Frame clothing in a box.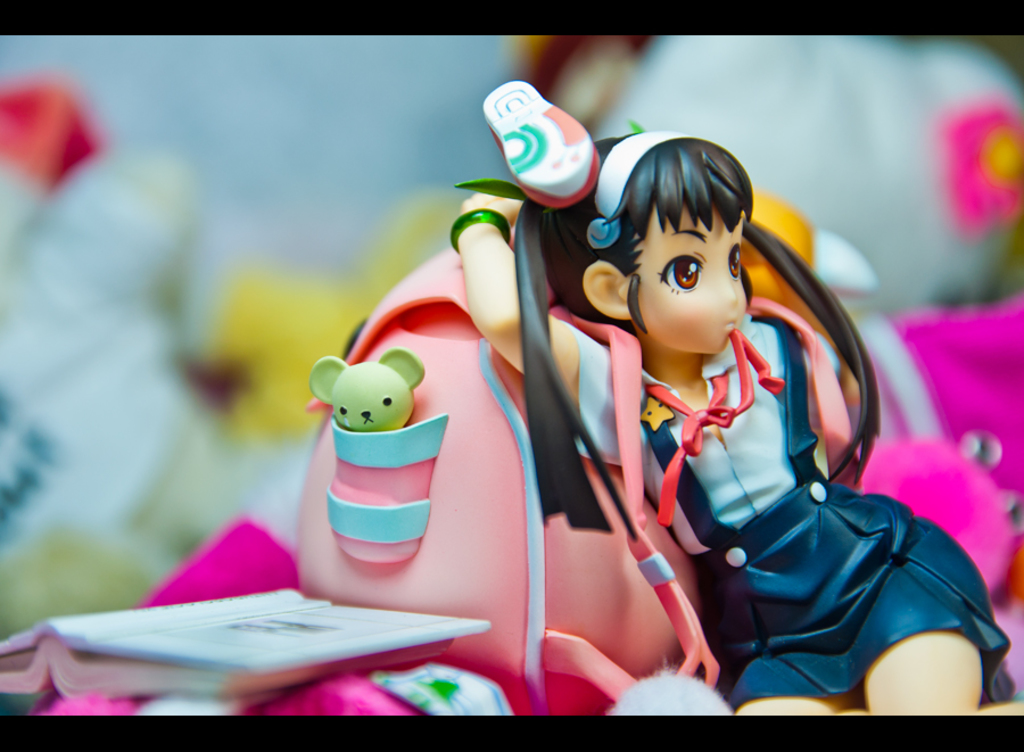
crop(568, 275, 982, 709).
